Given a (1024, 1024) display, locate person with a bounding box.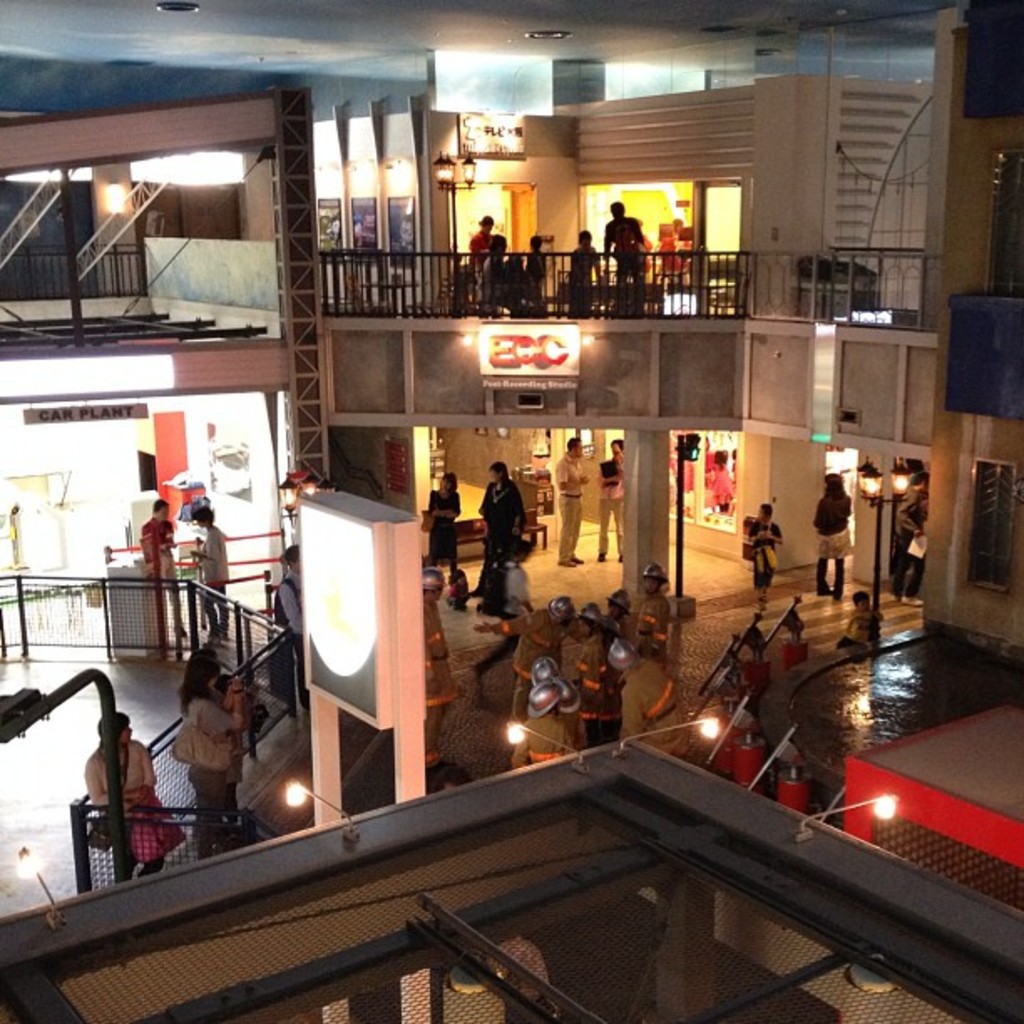
Located: [136, 495, 179, 581].
